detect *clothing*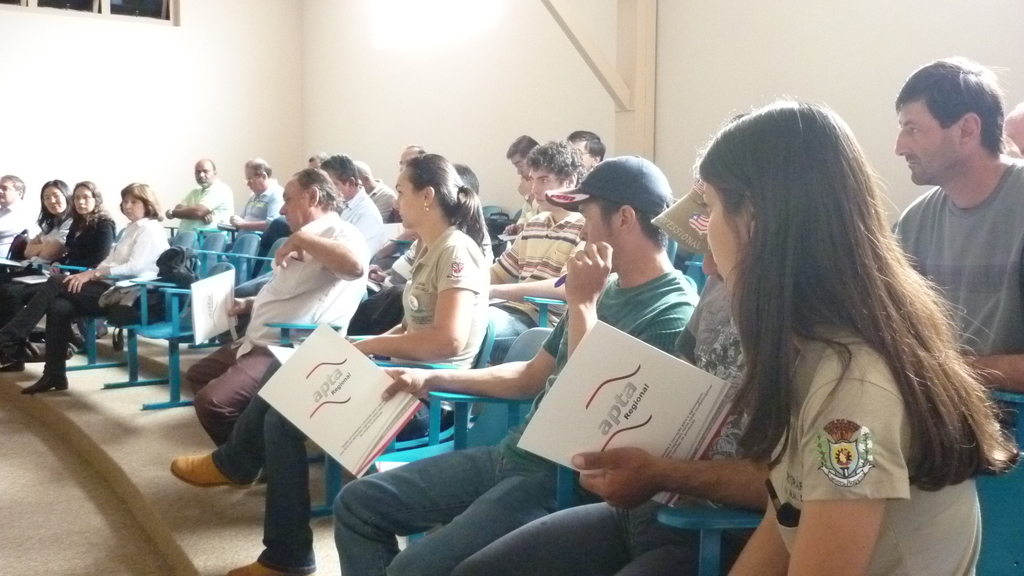
(left=0, top=204, right=79, bottom=307)
